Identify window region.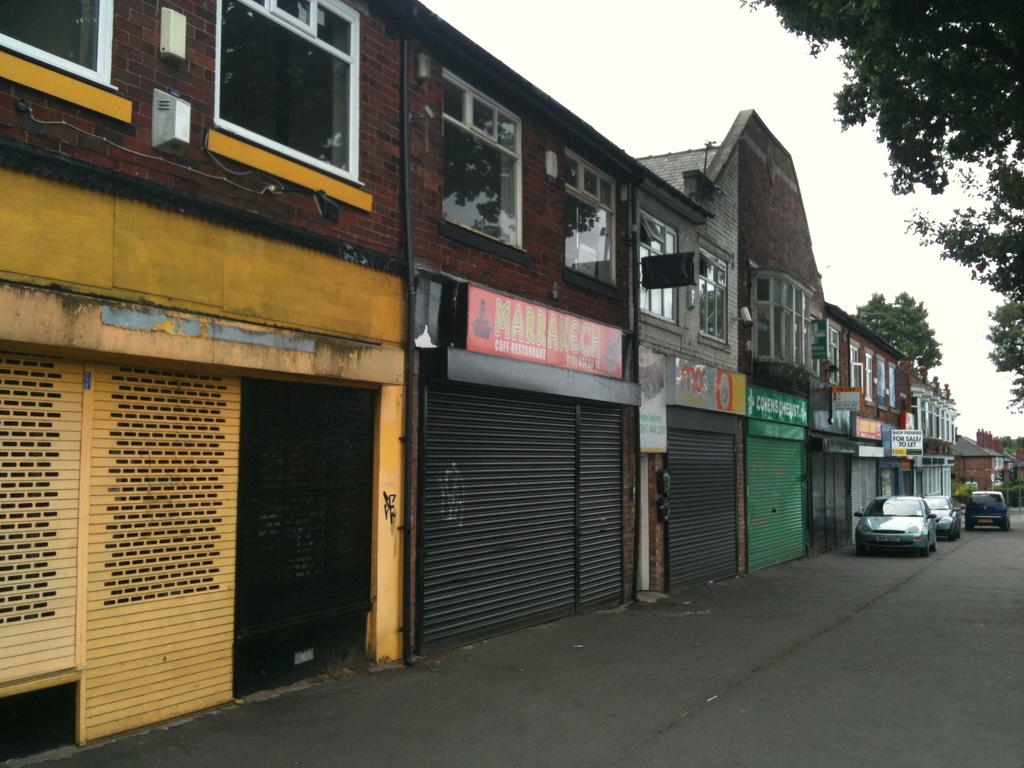
Region: rect(697, 246, 731, 349).
